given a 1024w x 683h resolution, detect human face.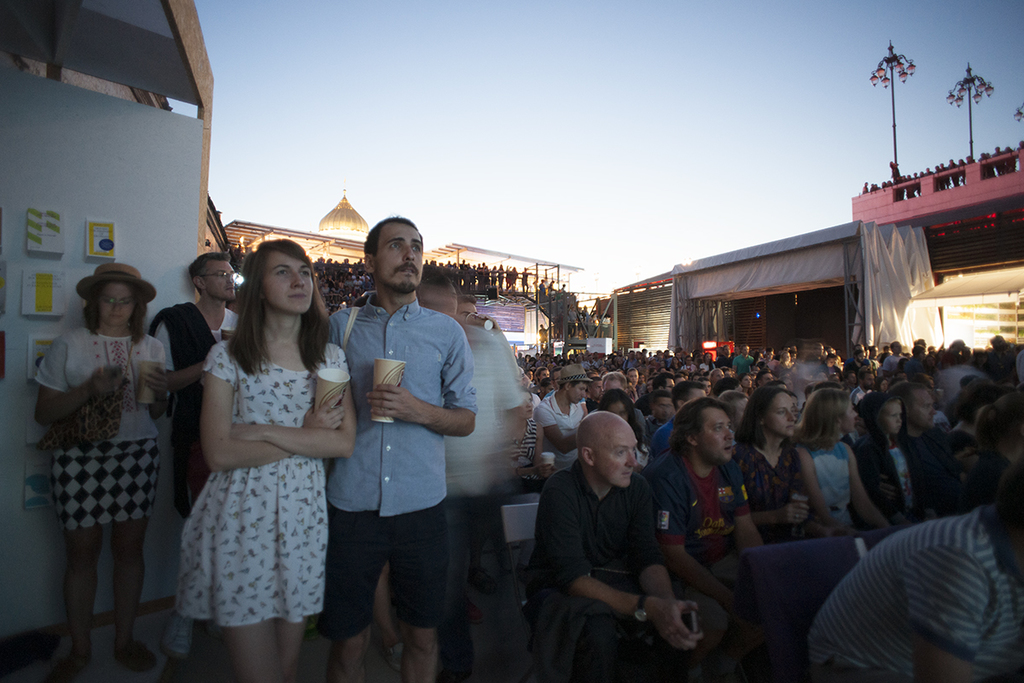
detection(841, 400, 858, 434).
